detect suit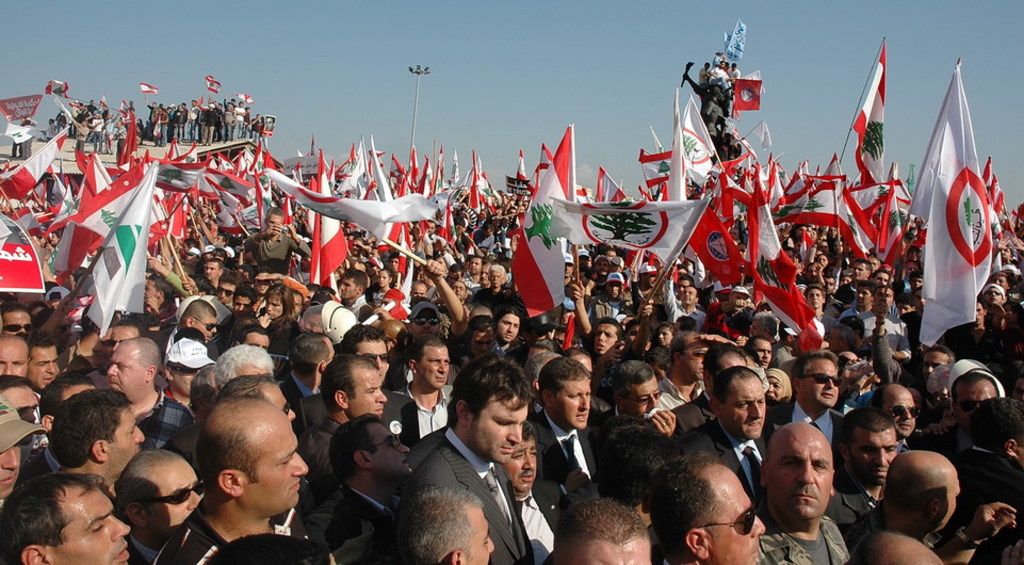
<box>334,490,384,547</box>
